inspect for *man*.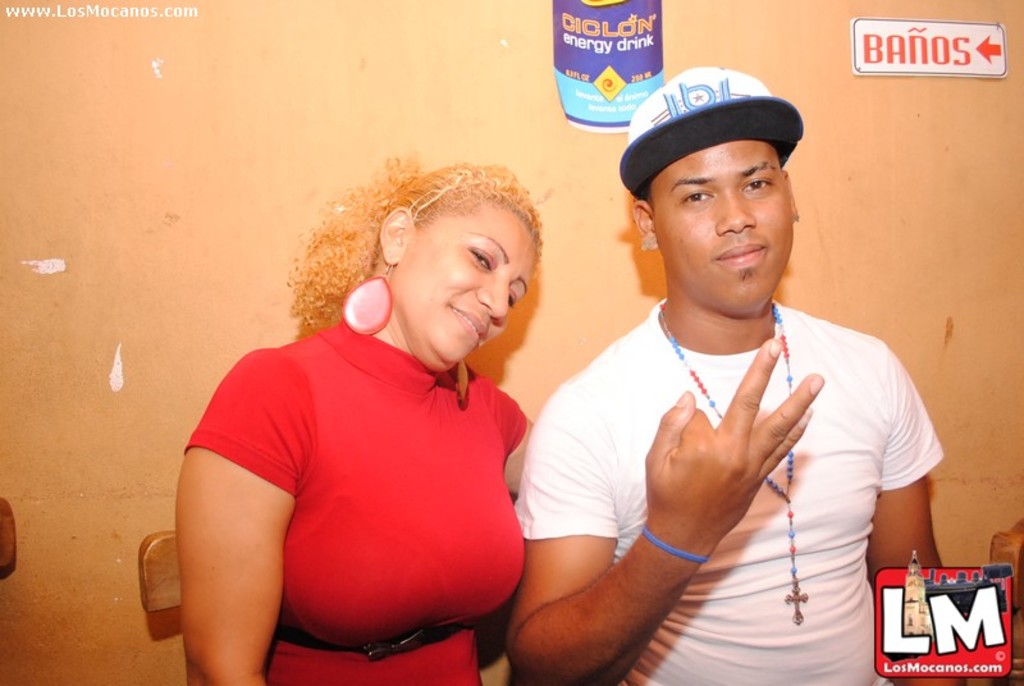
Inspection: [493, 68, 941, 657].
